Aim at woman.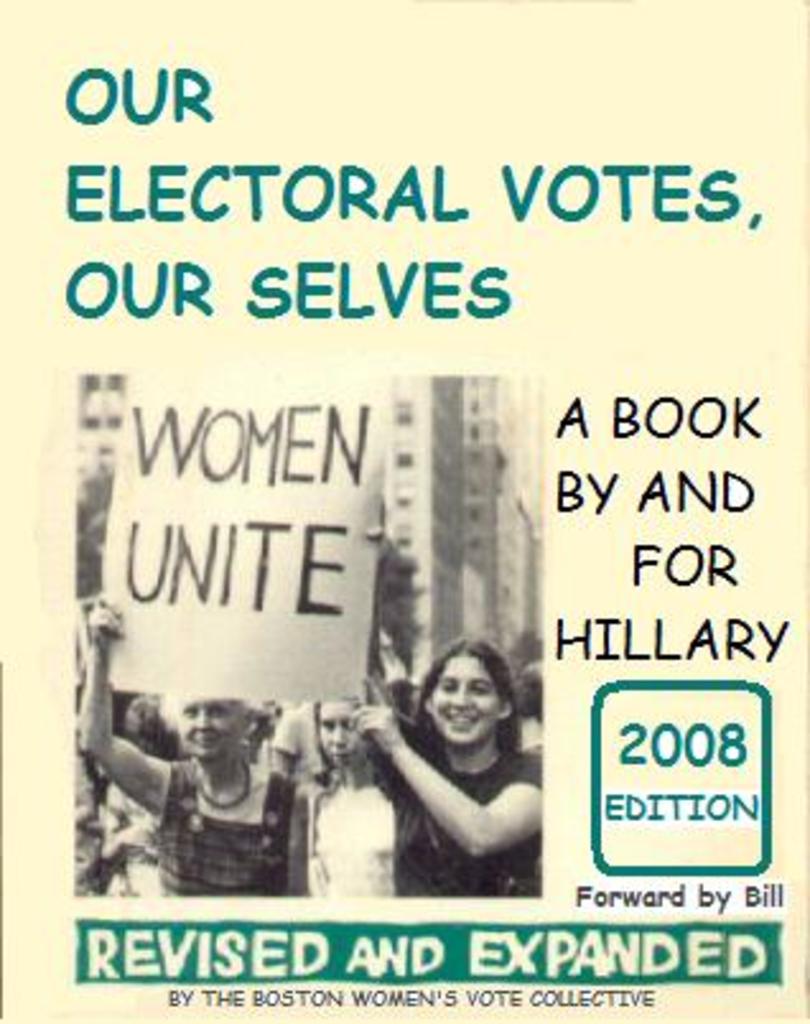
Aimed at <region>331, 619, 568, 902</region>.
